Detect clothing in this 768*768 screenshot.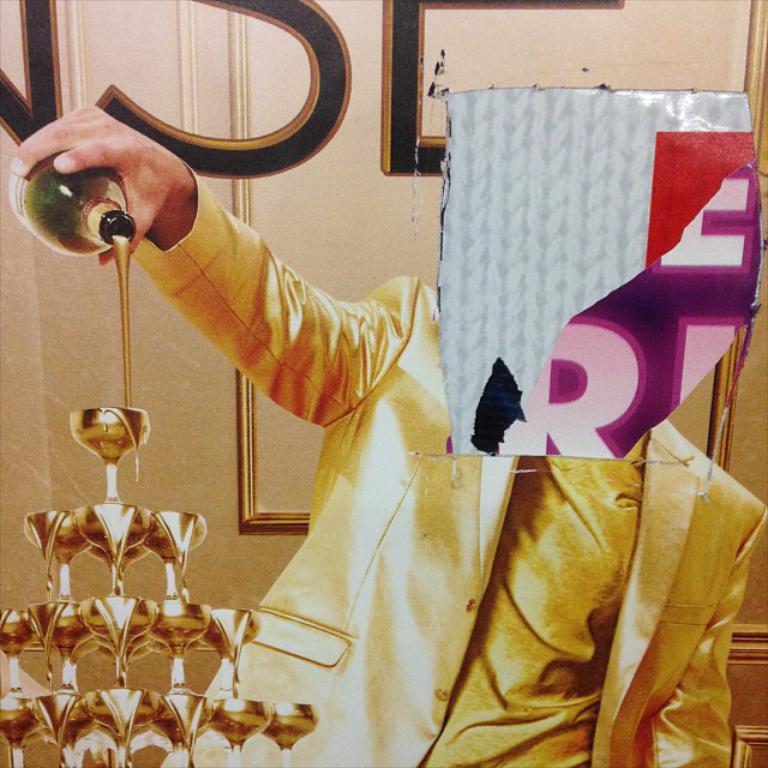
Detection: box(128, 160, 767, 767).
